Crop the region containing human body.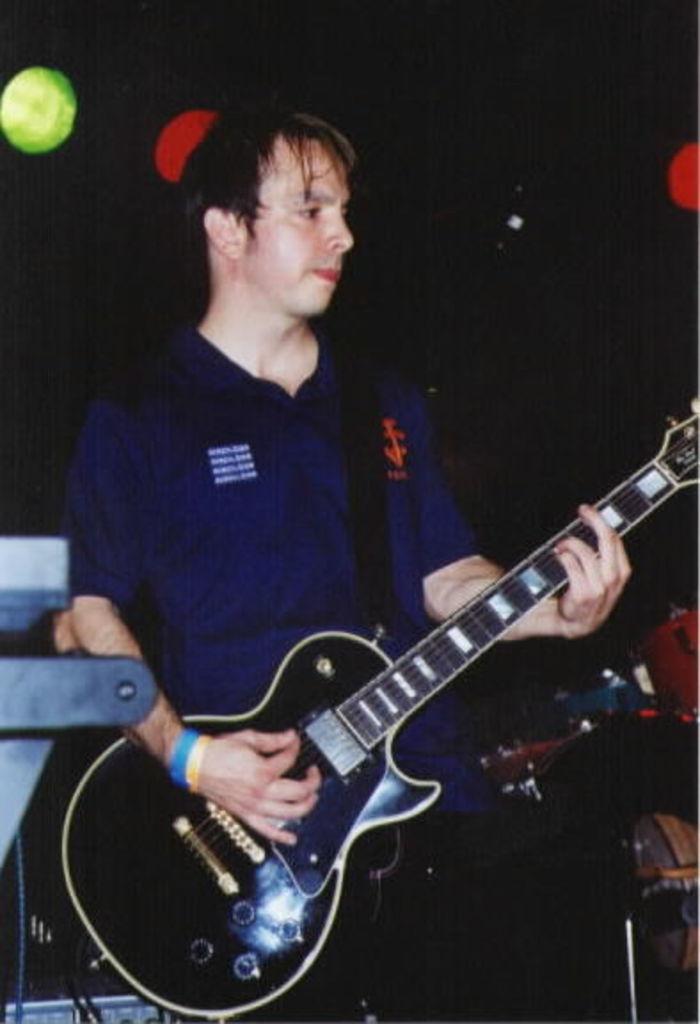
Crop region: 131,236,611,1023.
